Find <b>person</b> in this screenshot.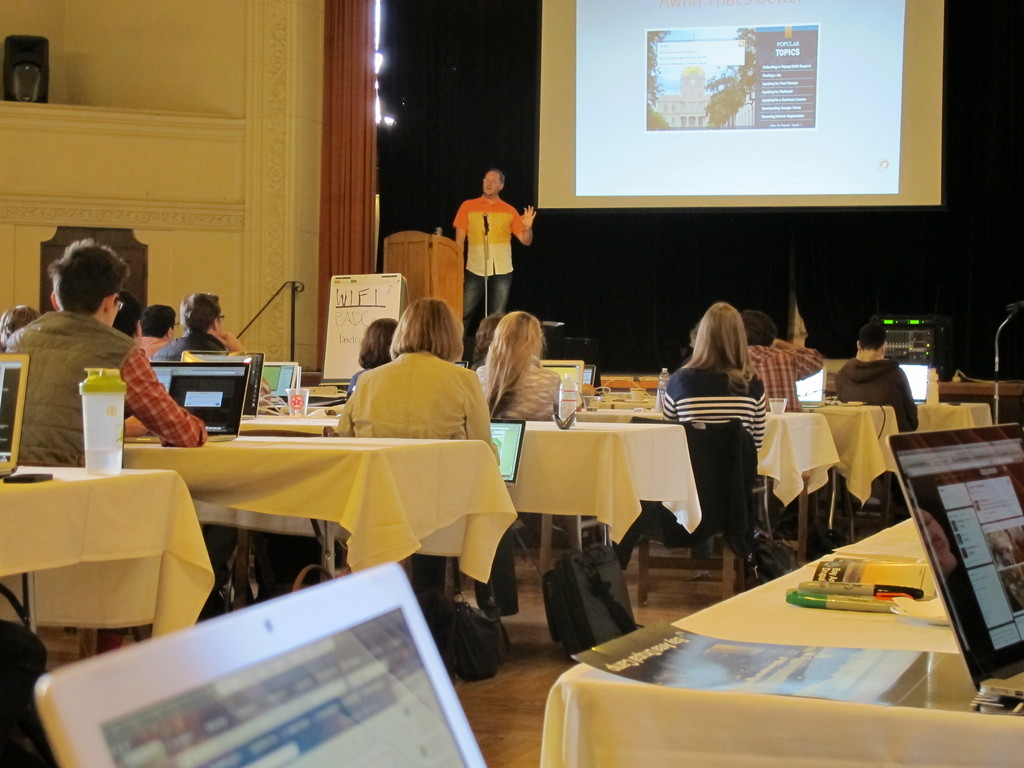
The bounding box for <b>person</b> is 0:304:40:355.
